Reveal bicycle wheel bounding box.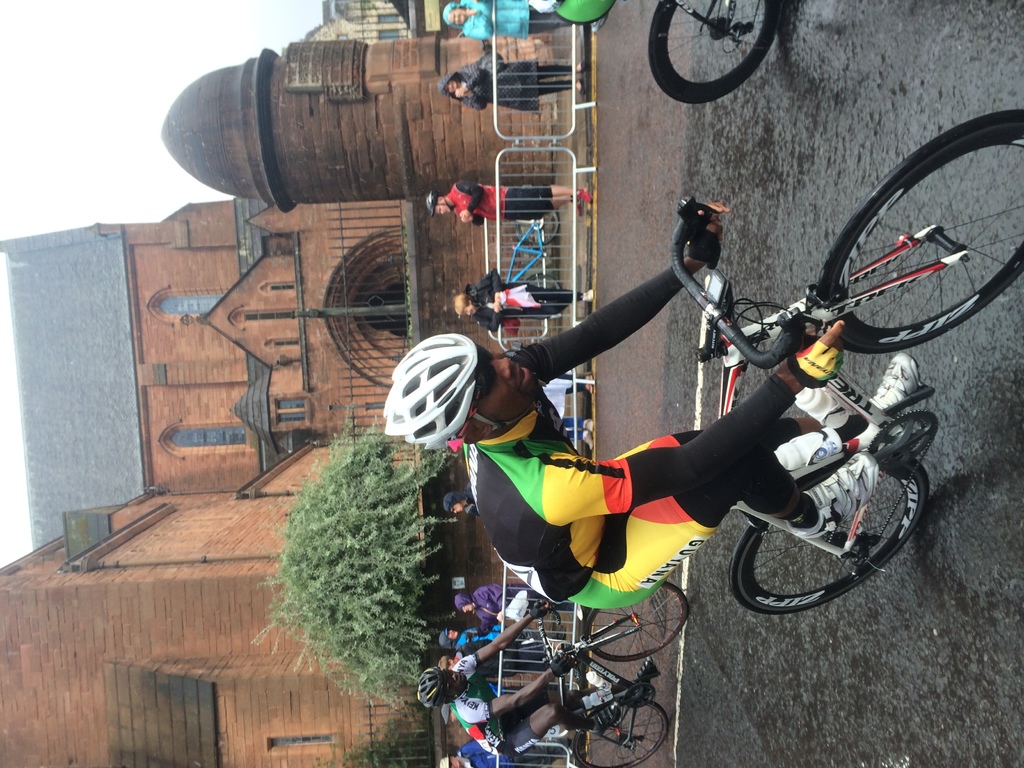
Revealed: [left=795, top=132, right=1014, bottom=367].
